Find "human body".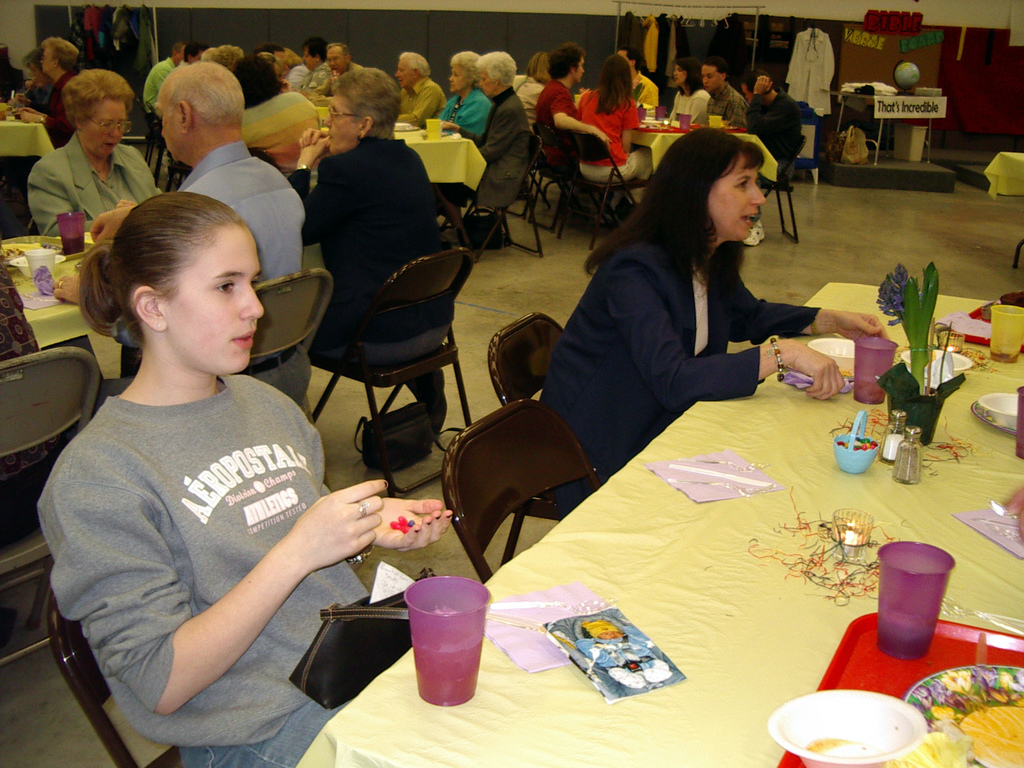
locate(541, 131, 881, 470).
